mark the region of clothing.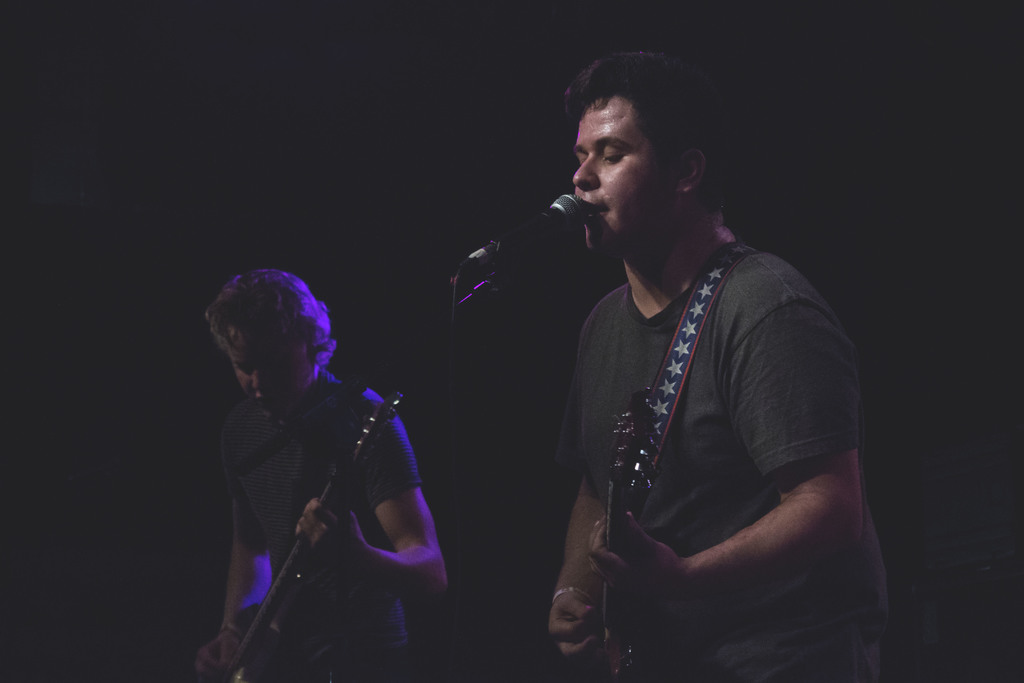
Region: (221,370,416,682).
